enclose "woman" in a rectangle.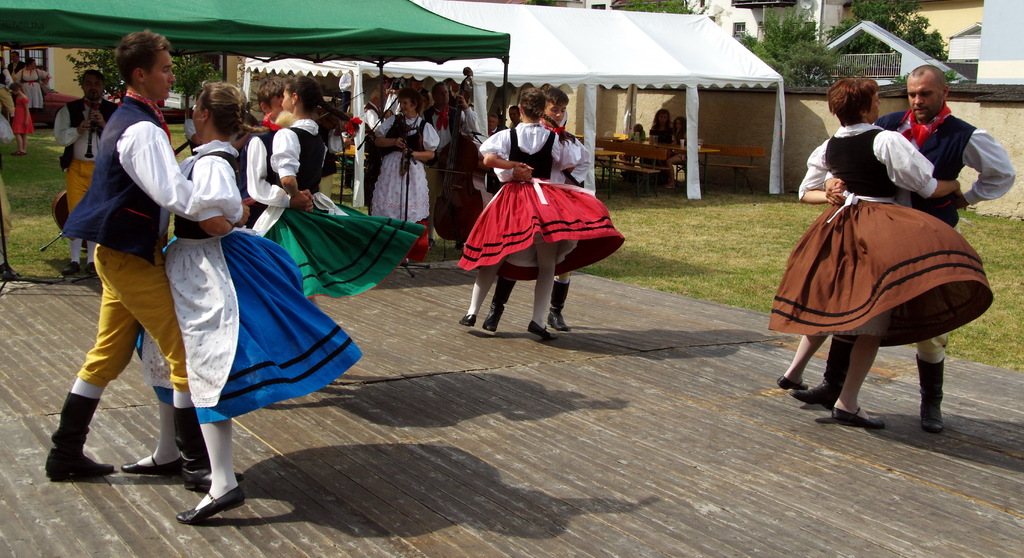
{"left": 773, "top": 96, "right": 1004, "bottom": 425}.
